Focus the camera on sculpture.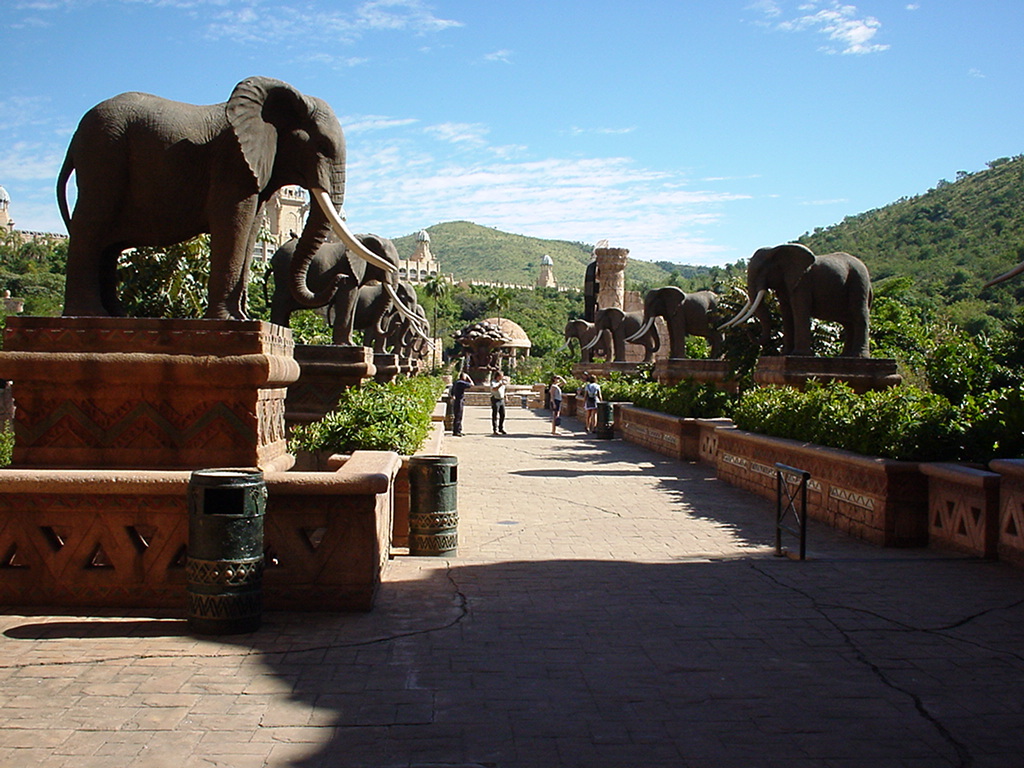
Focus region: (left=387, top=292, right=429, bottom=353).
